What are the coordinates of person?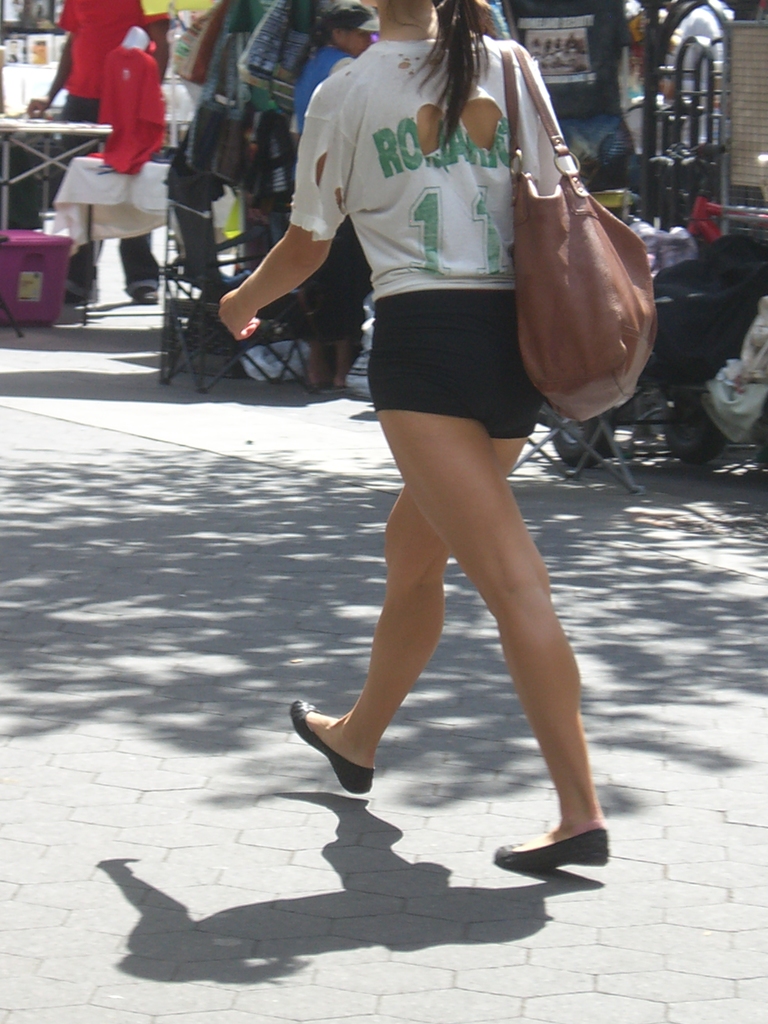
<box>211,0,655,886</box>.
